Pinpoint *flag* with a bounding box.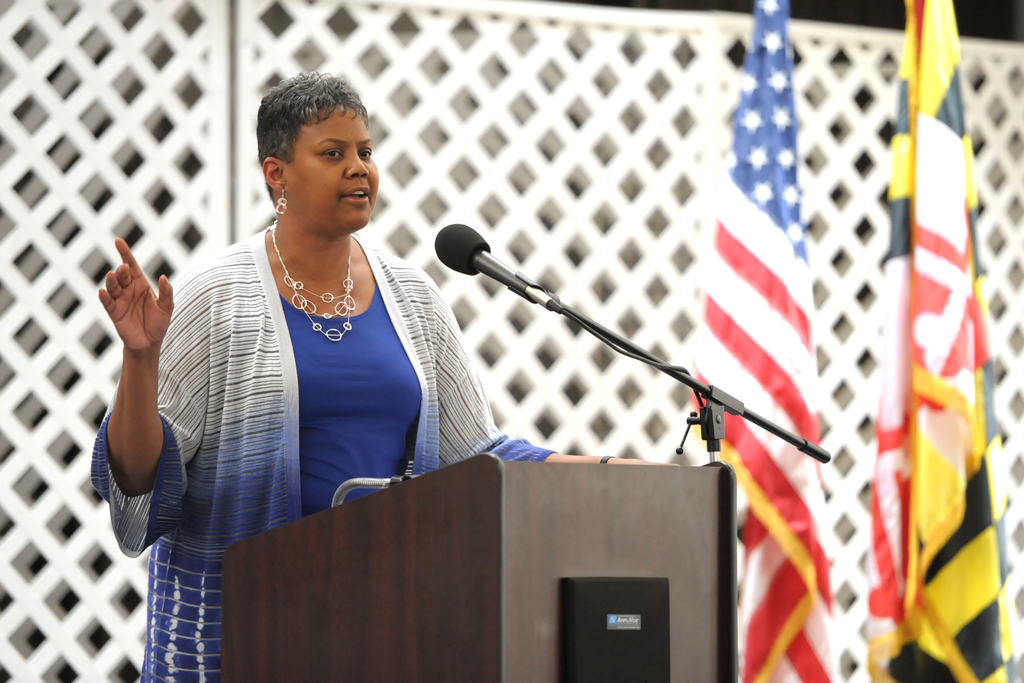
<box>870,0,1015,682</box>.
